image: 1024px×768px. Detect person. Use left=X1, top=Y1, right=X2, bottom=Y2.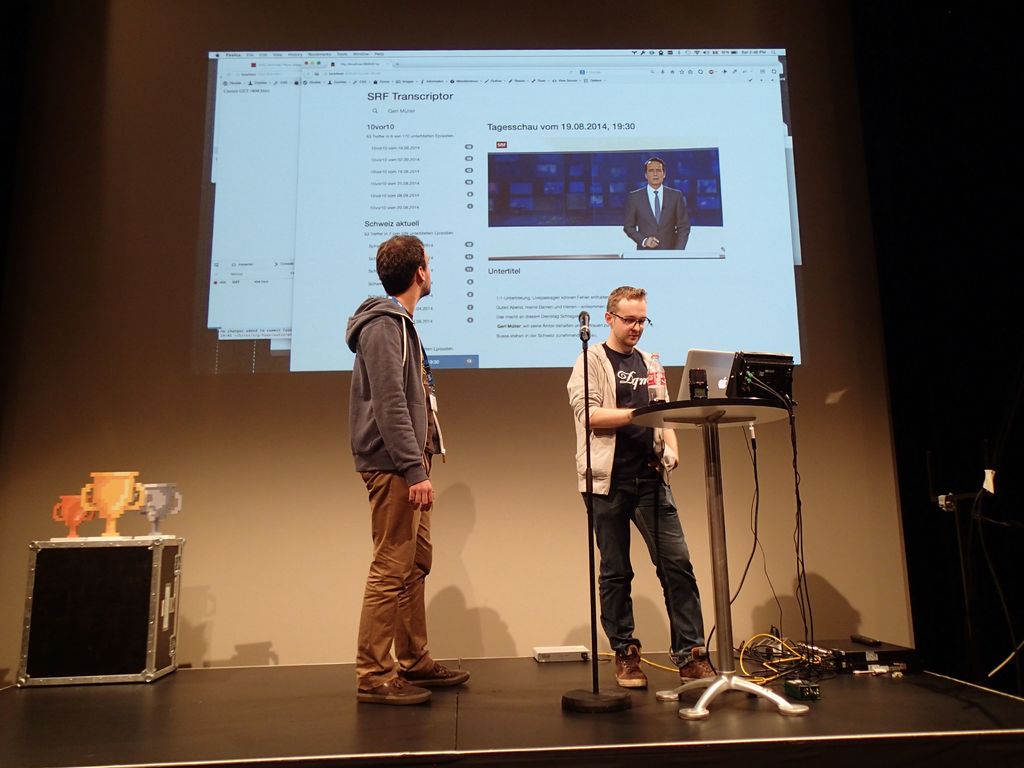
left=564, top=284, right=716, bottom=691.
